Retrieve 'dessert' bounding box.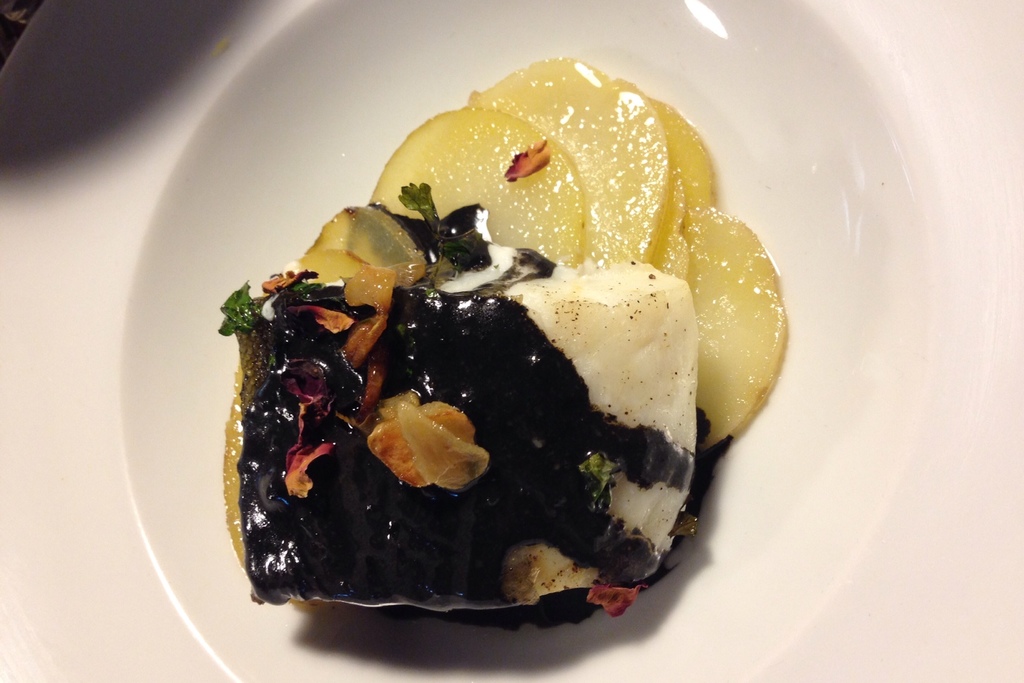
Bounding box: box(240, 81, 768, 670).
